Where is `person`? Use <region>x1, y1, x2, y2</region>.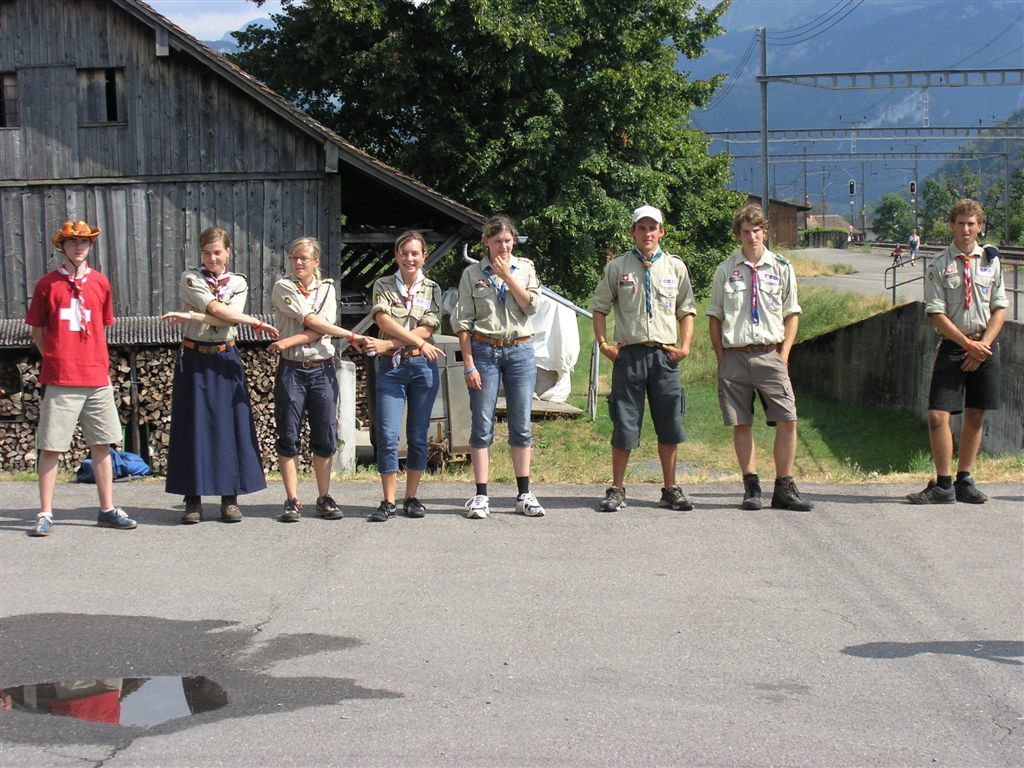
<region>459, 218, 538, 517</region>.
